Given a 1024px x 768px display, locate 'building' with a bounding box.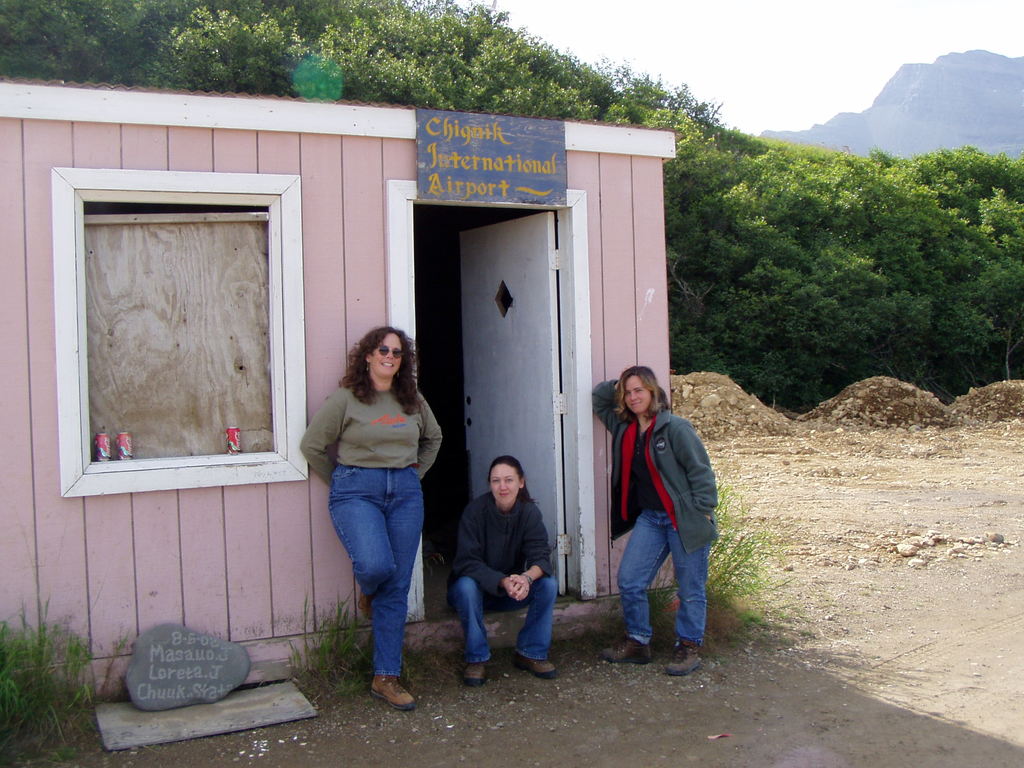
Located: x1=0, y1=73, x2=686, y2=696.
